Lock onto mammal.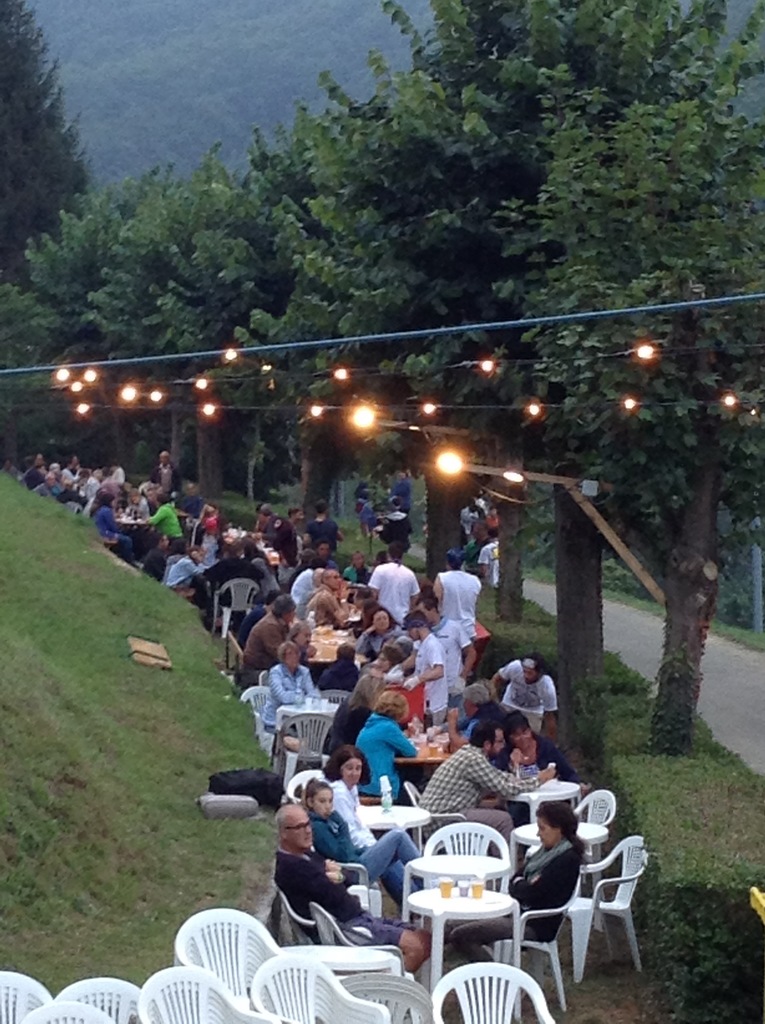
Locked: 368, 548, 419, 621.
